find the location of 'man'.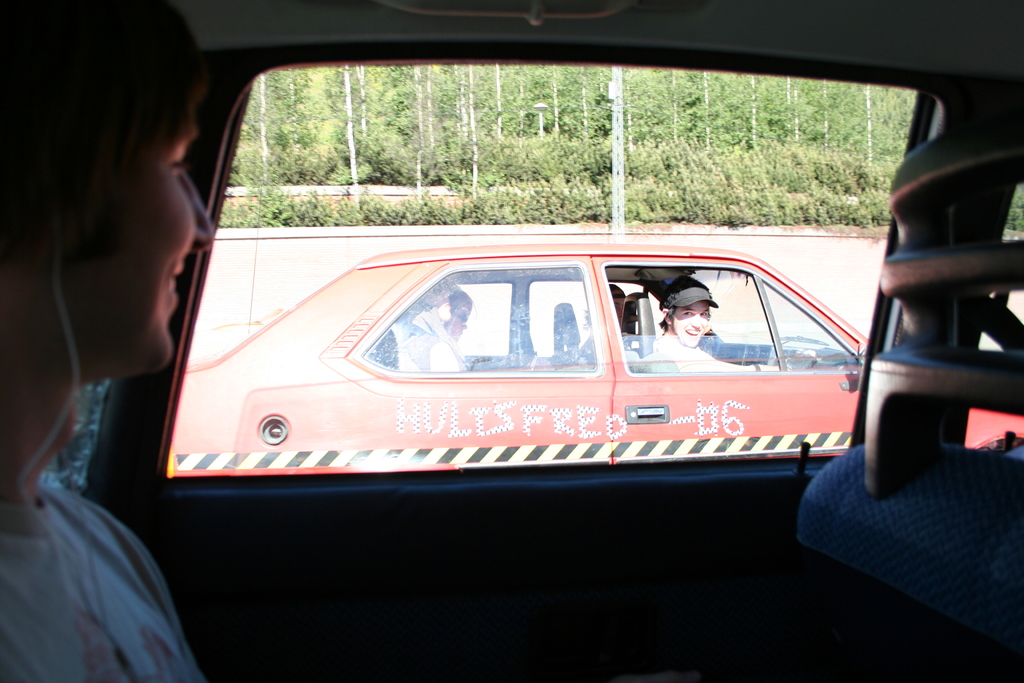
Location: bbox(645, 280, 778, 372).
